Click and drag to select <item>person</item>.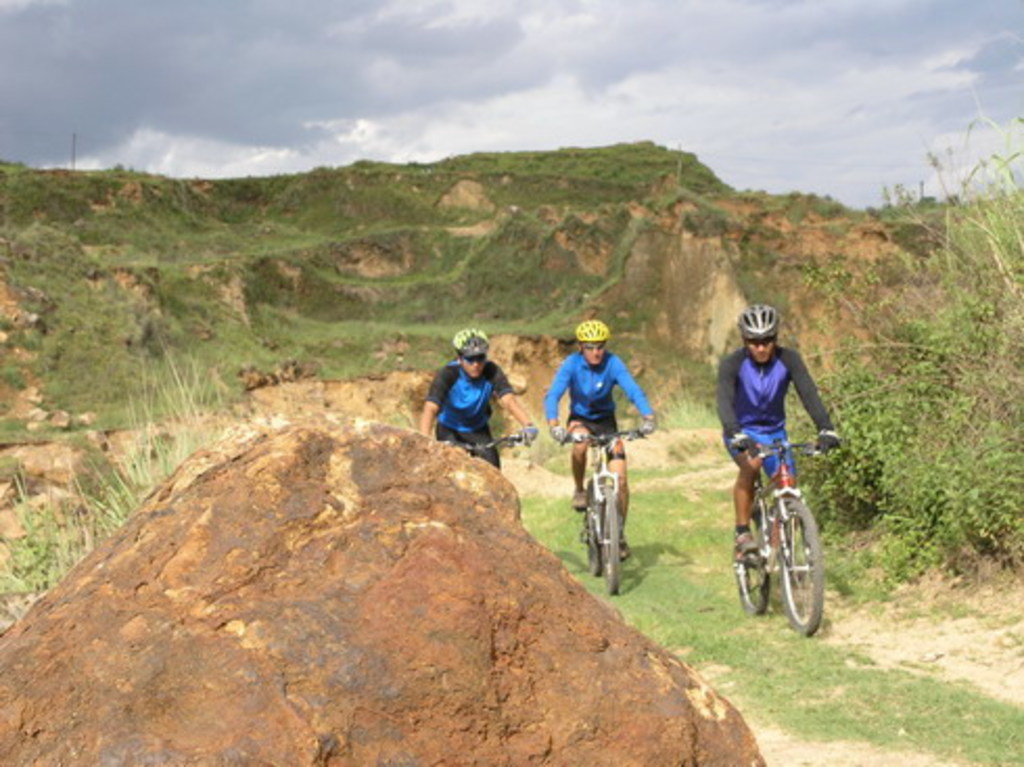
Selection: l=418, t=328, r=543, b=470.
